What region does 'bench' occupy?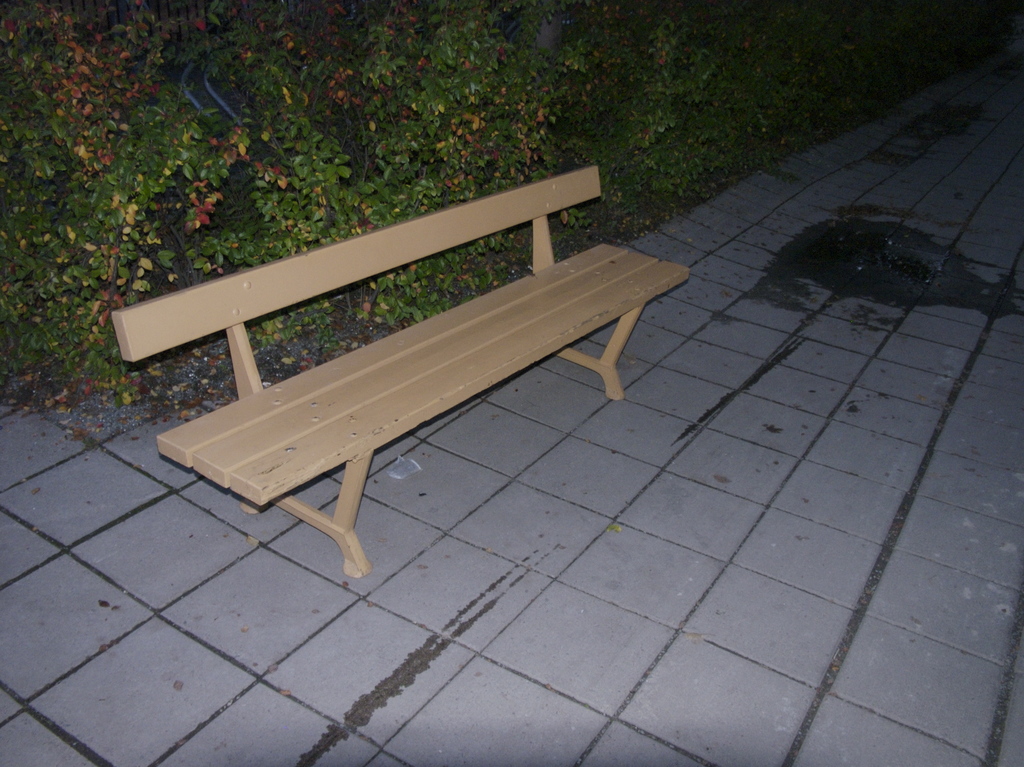
crop(137, 156, 686, 623).
